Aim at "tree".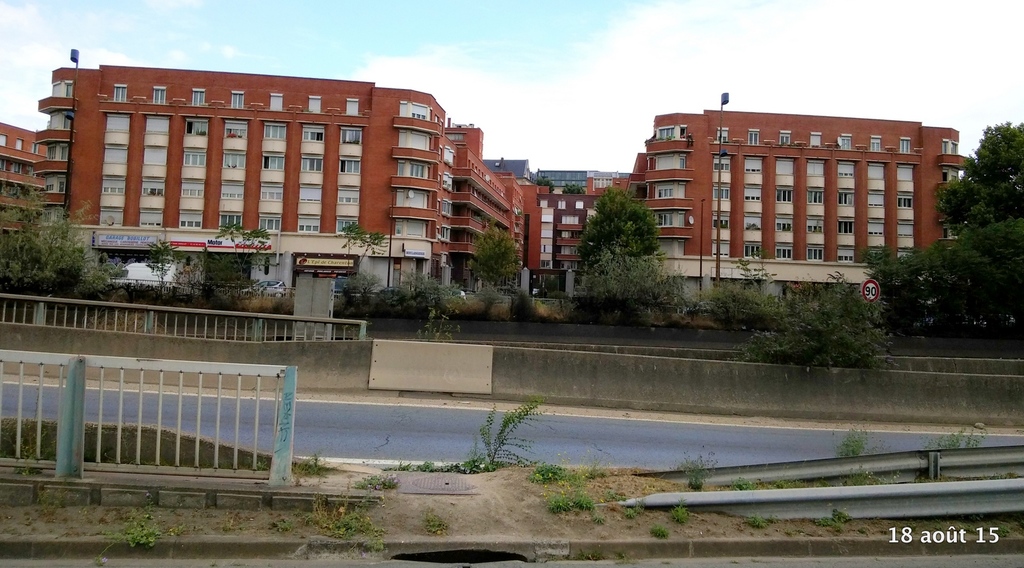
Aimed at region(472, 223, 514, 294).
